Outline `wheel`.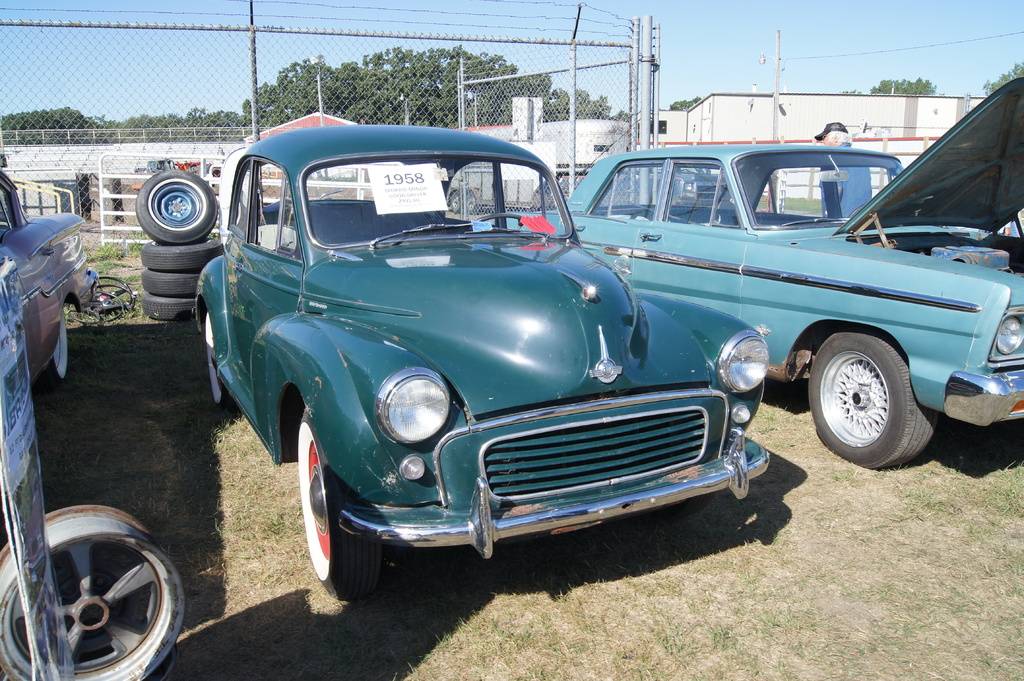
Outline: <box>295,406,383,601</box>.
